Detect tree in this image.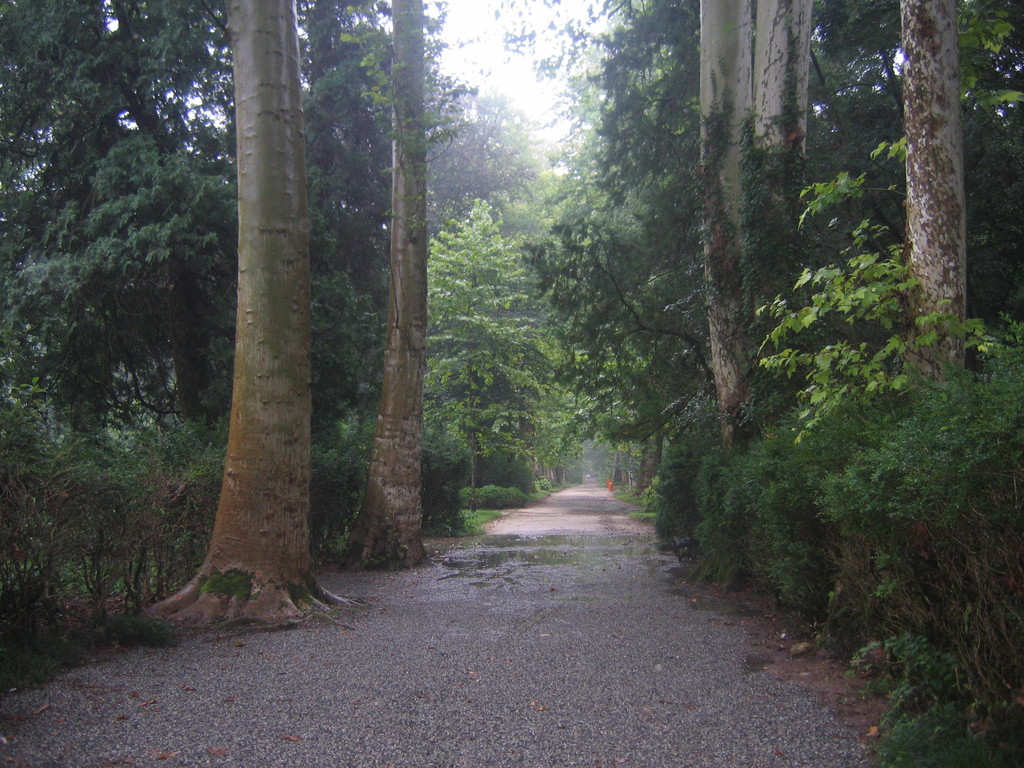
Detection: Rect(472, 1, 653, 457).
